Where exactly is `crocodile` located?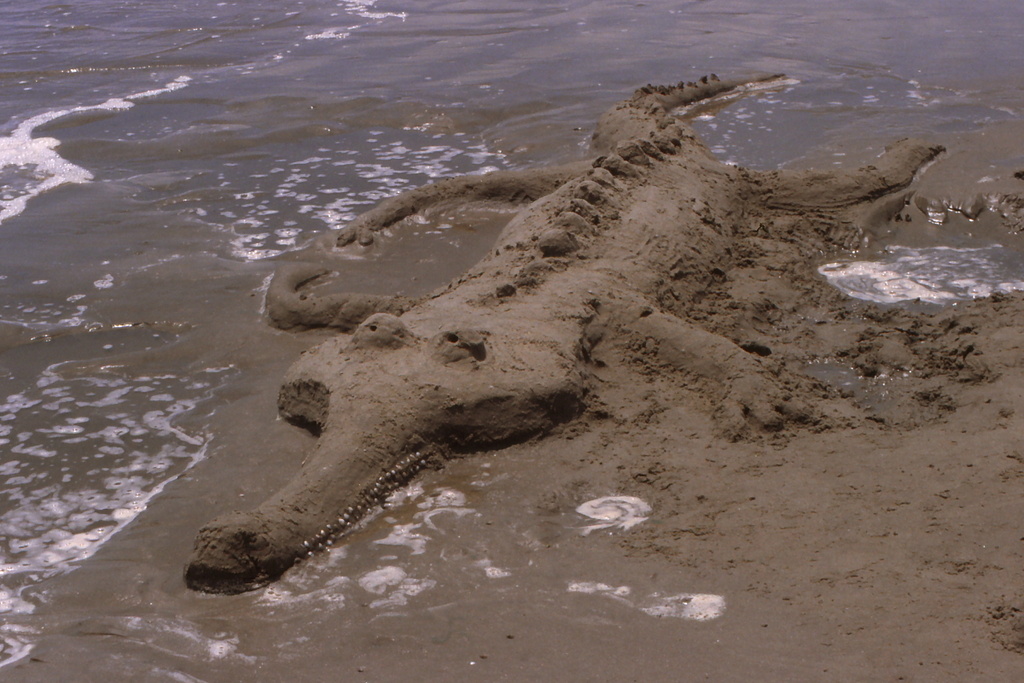
Its bounding box is bbox=[181, 67, 950, 603].
